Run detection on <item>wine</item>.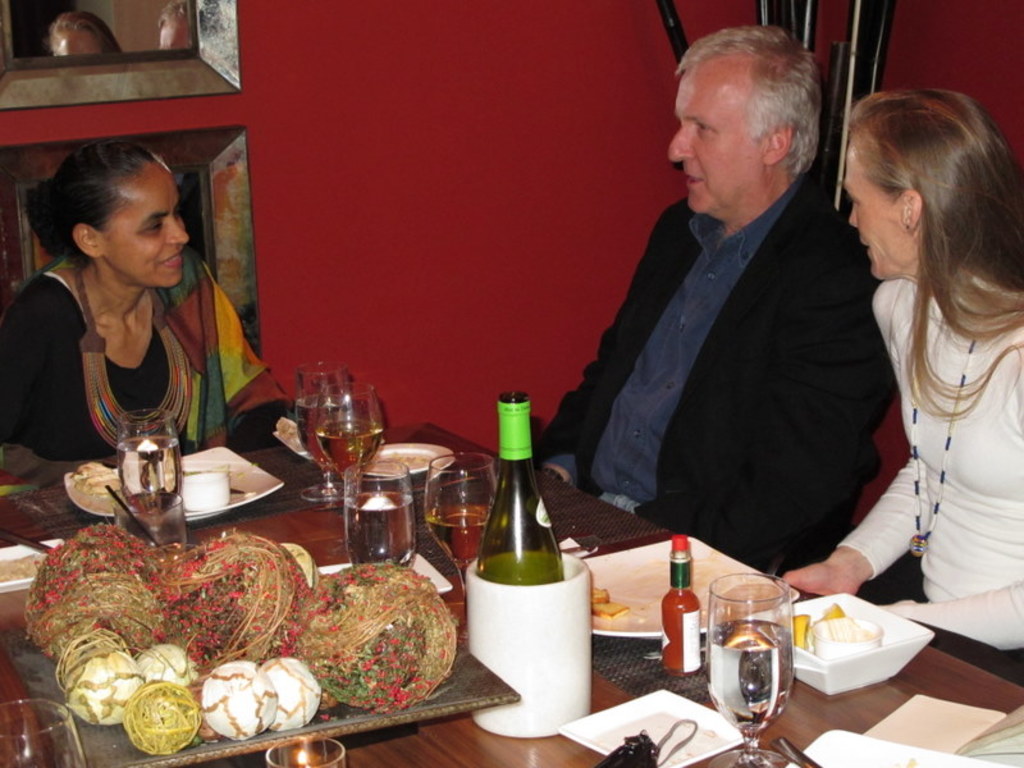
Result: locate(315, 417, 384, 480).
